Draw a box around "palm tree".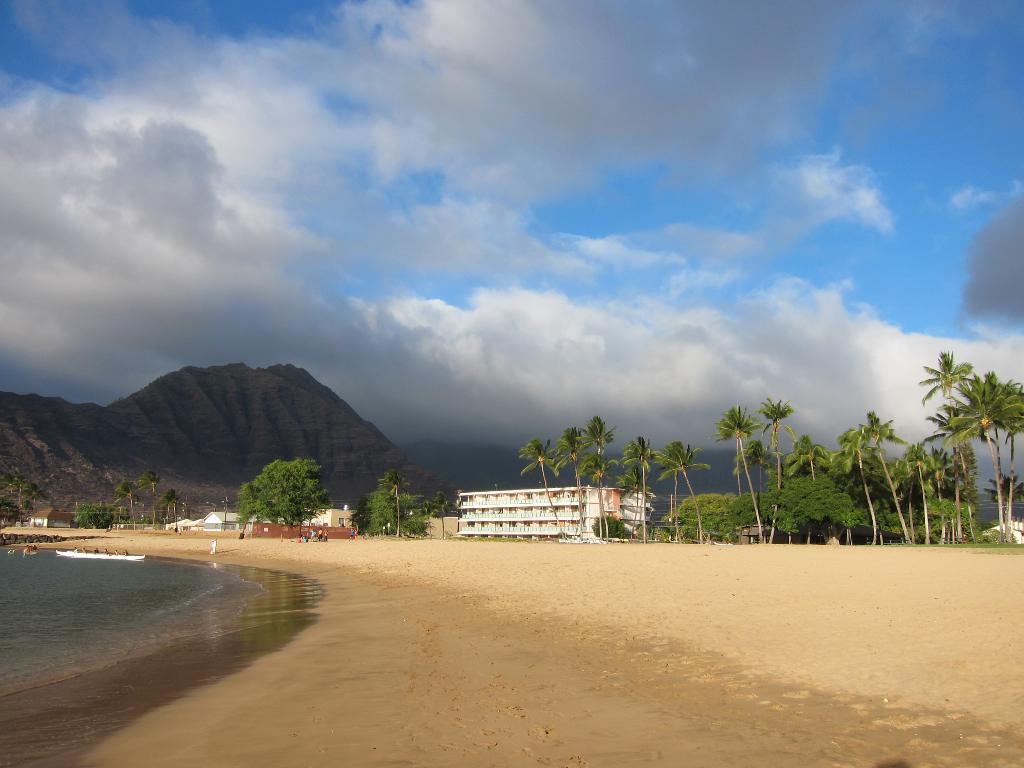
520:433:556:518.
